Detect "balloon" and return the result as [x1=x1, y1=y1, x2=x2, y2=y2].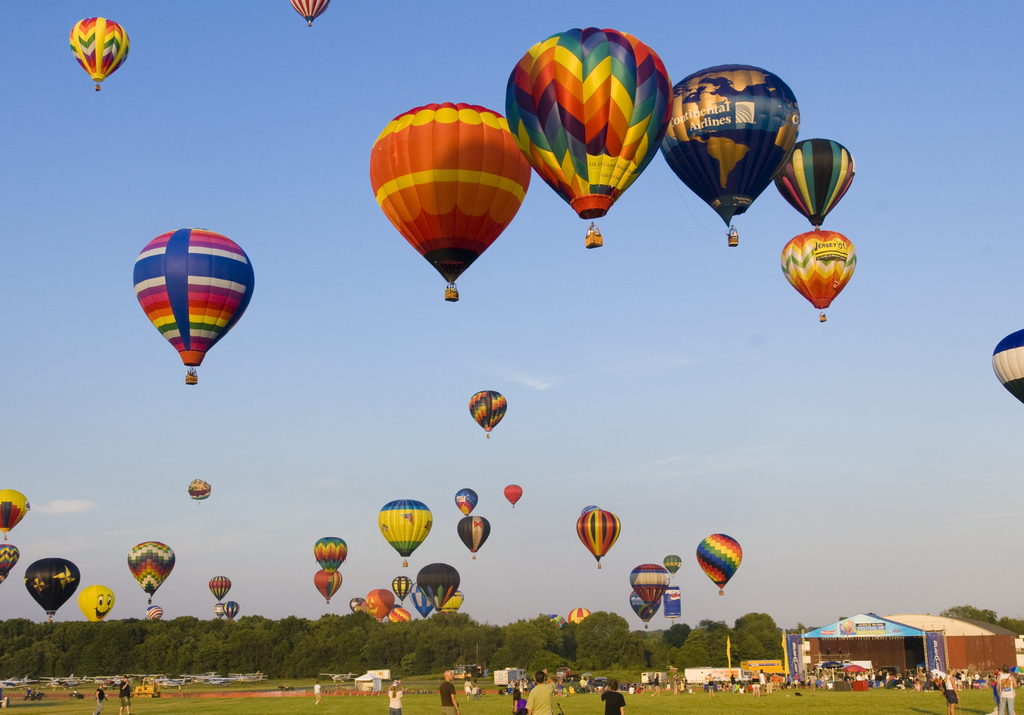
[x1=565, y1=603, x2=589, y2=625].
